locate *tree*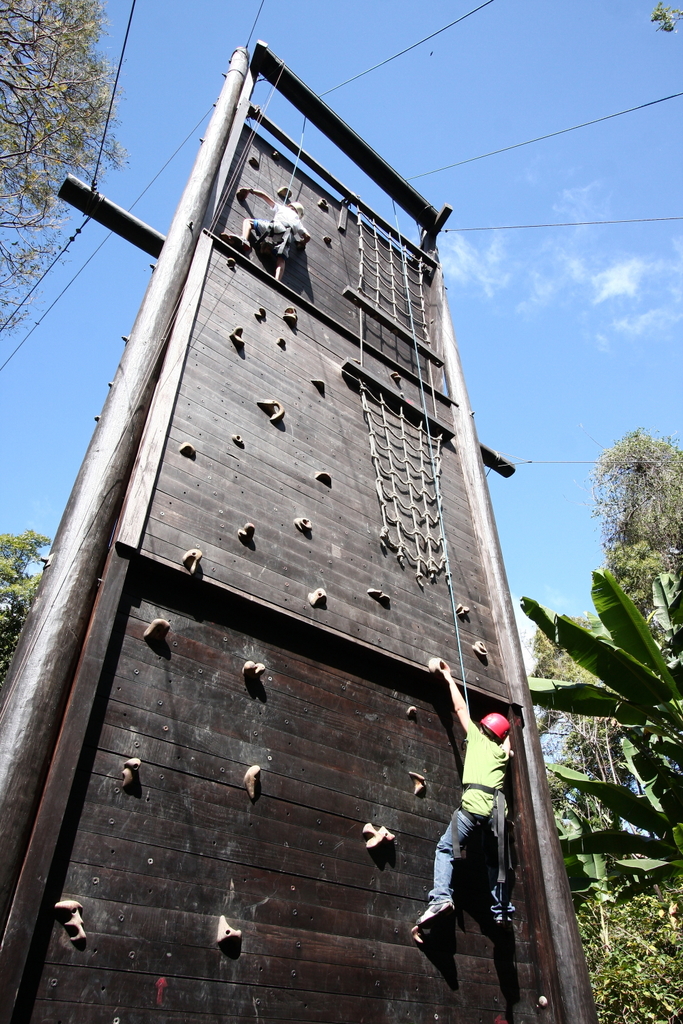
box=[0, 0, 126, 319]
